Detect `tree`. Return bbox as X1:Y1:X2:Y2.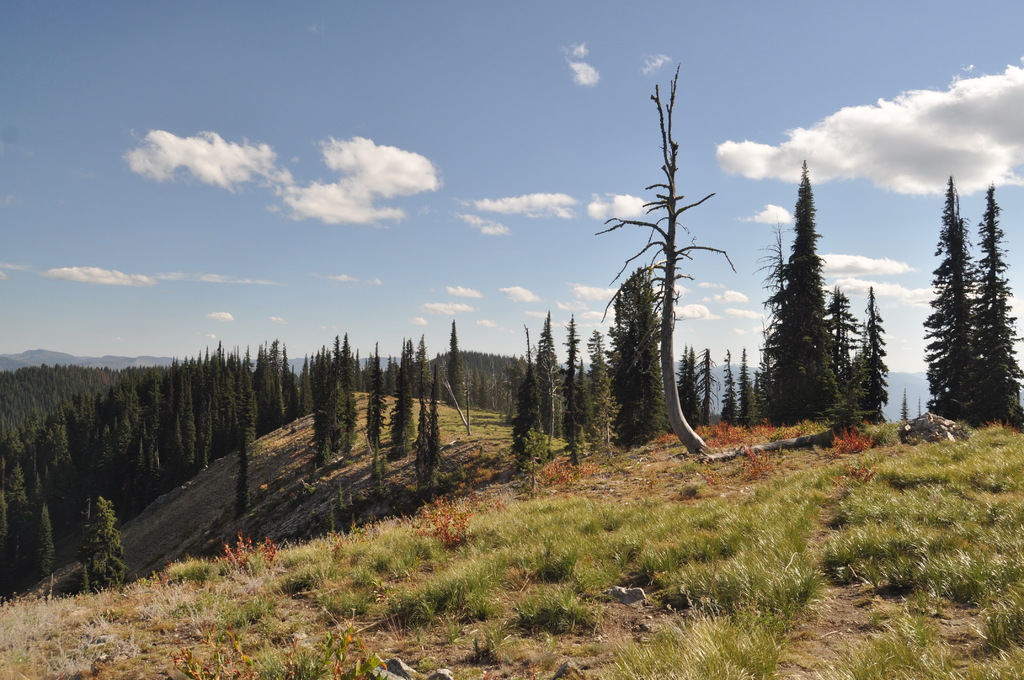
598:61:738:456.
